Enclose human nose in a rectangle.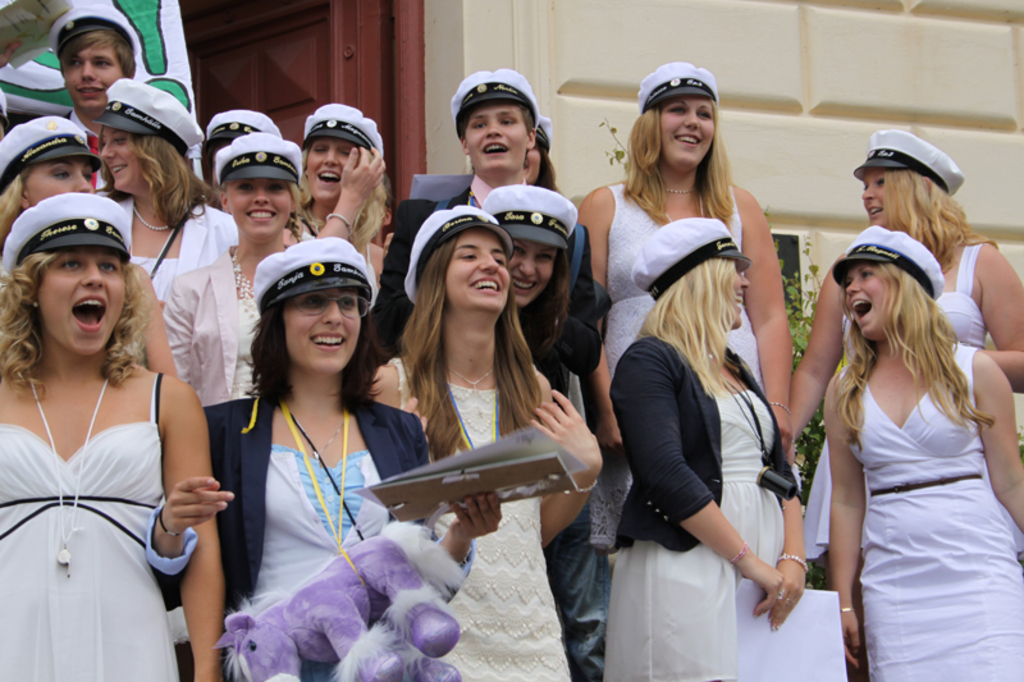
rect(321, 303, 340, 326).
